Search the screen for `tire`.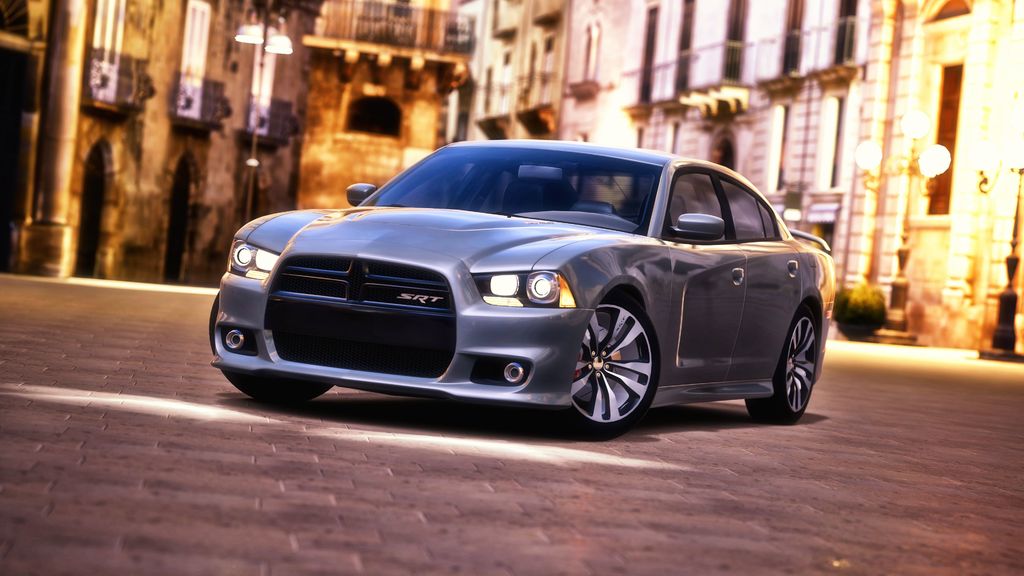
Found at detection(560, 289, 665, 440).
